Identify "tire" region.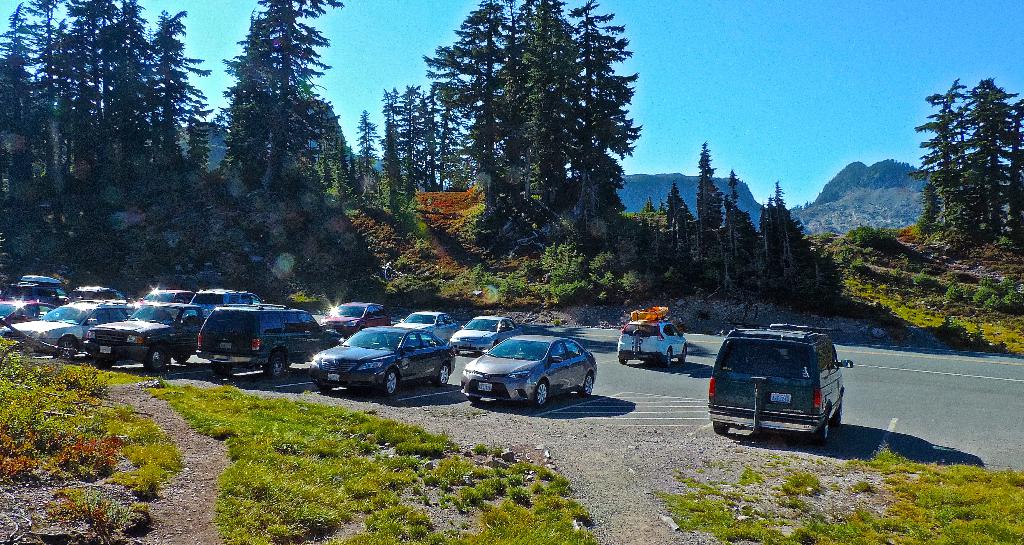
Region: (143,346,174,373).
